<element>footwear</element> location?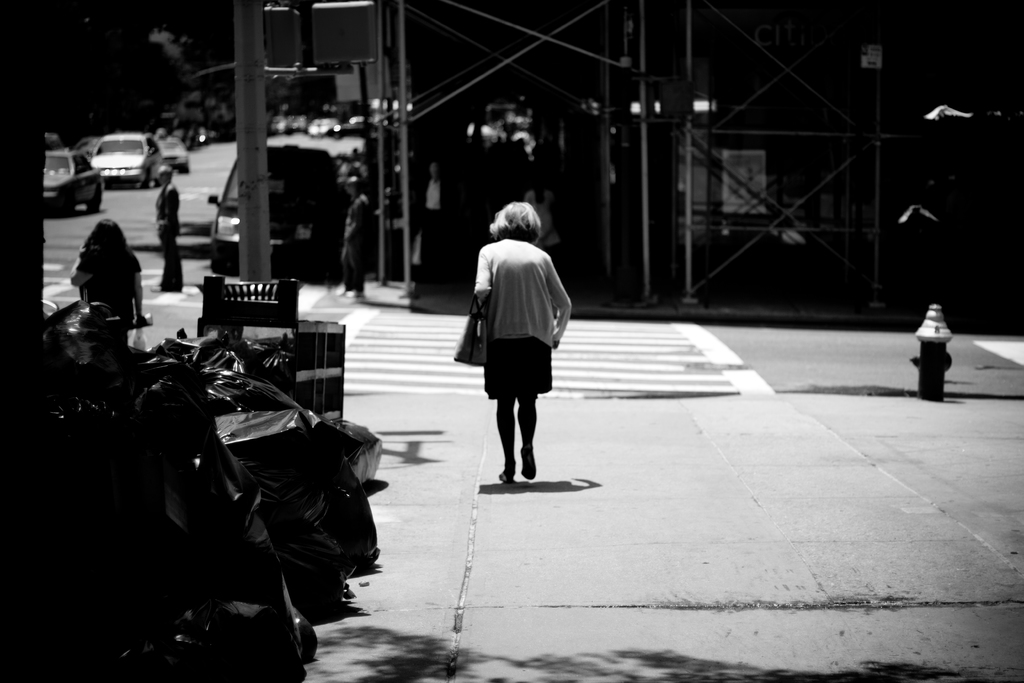
x1=522 y1=448 x2=538 y2=482
